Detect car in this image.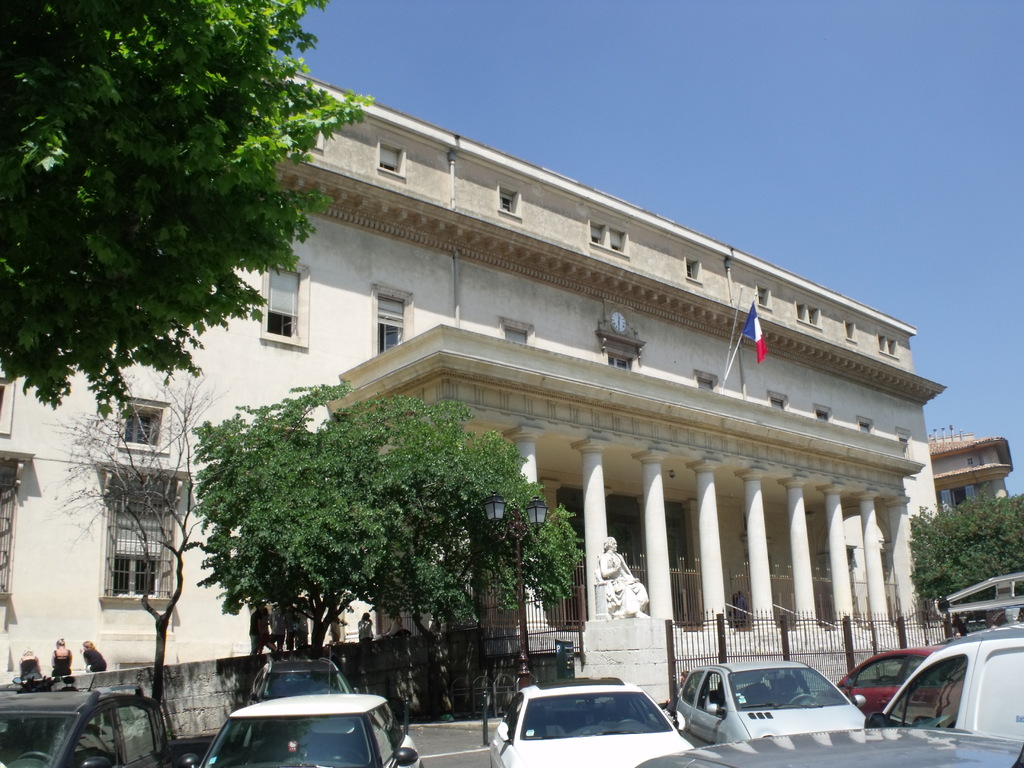
Detection: left=643, top=721, right=1022, bottom=767.
